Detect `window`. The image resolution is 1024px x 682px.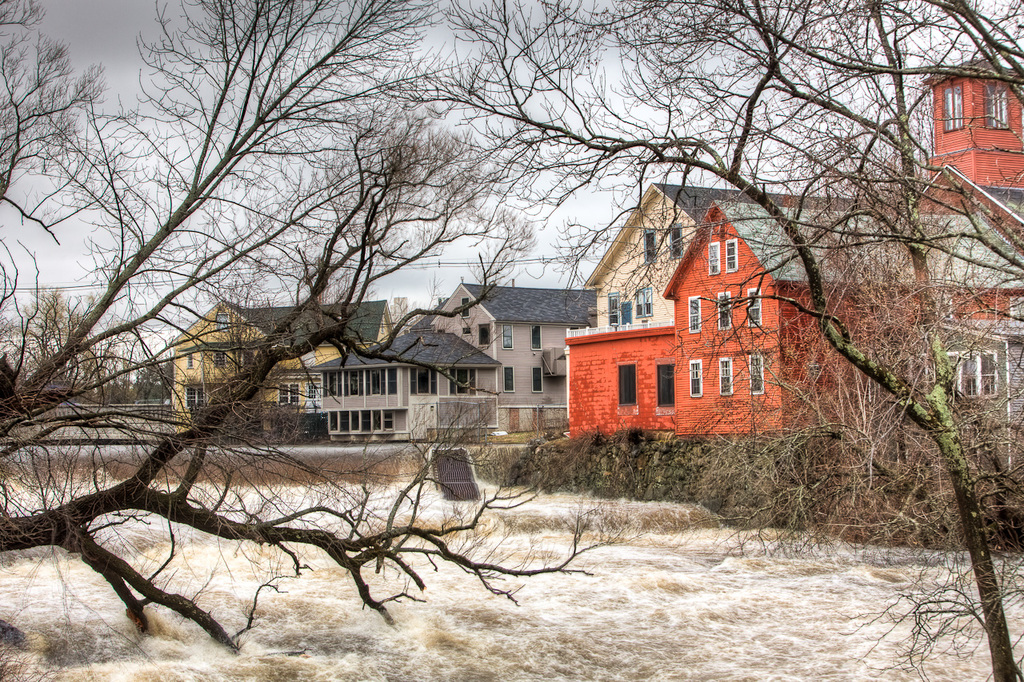
box(643, 230, 661, 265).
